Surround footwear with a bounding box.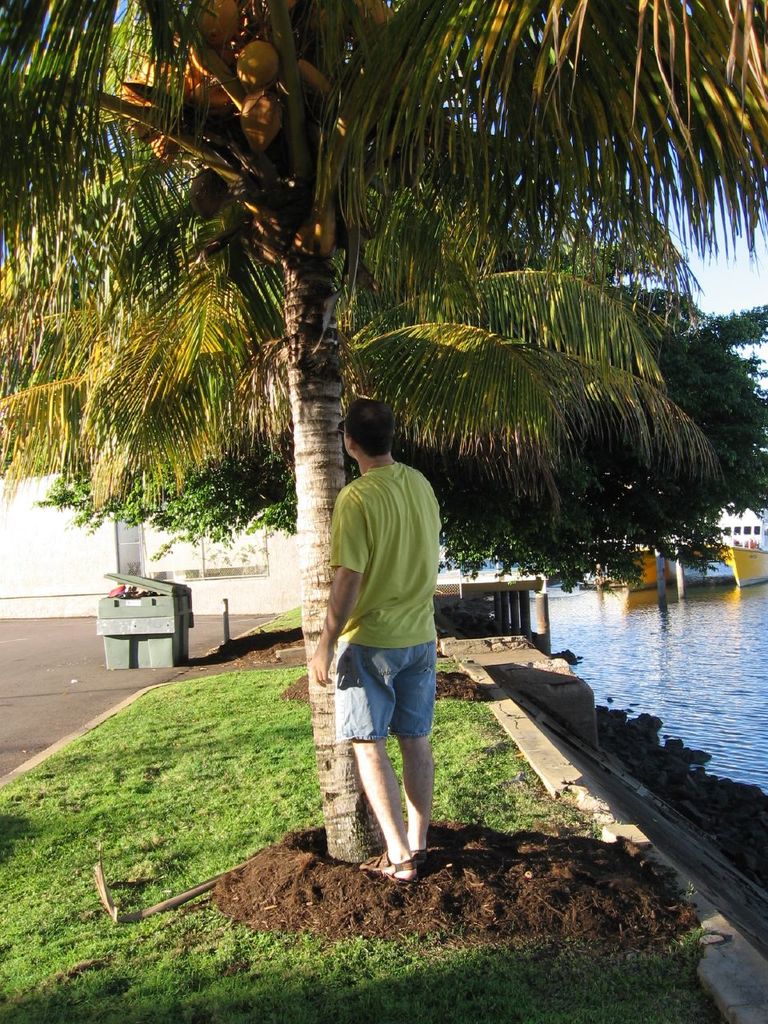
(left=361, top=850, right=416, bottom=885).
